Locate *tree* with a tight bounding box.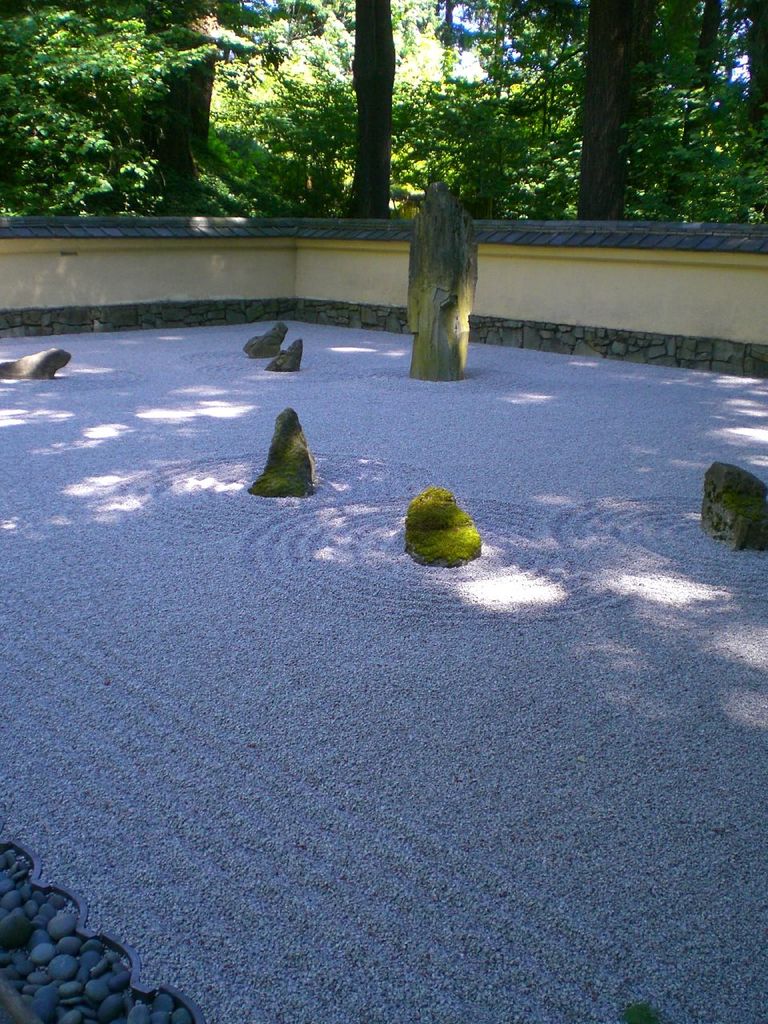
BBox(0, 0, 214, 226).
